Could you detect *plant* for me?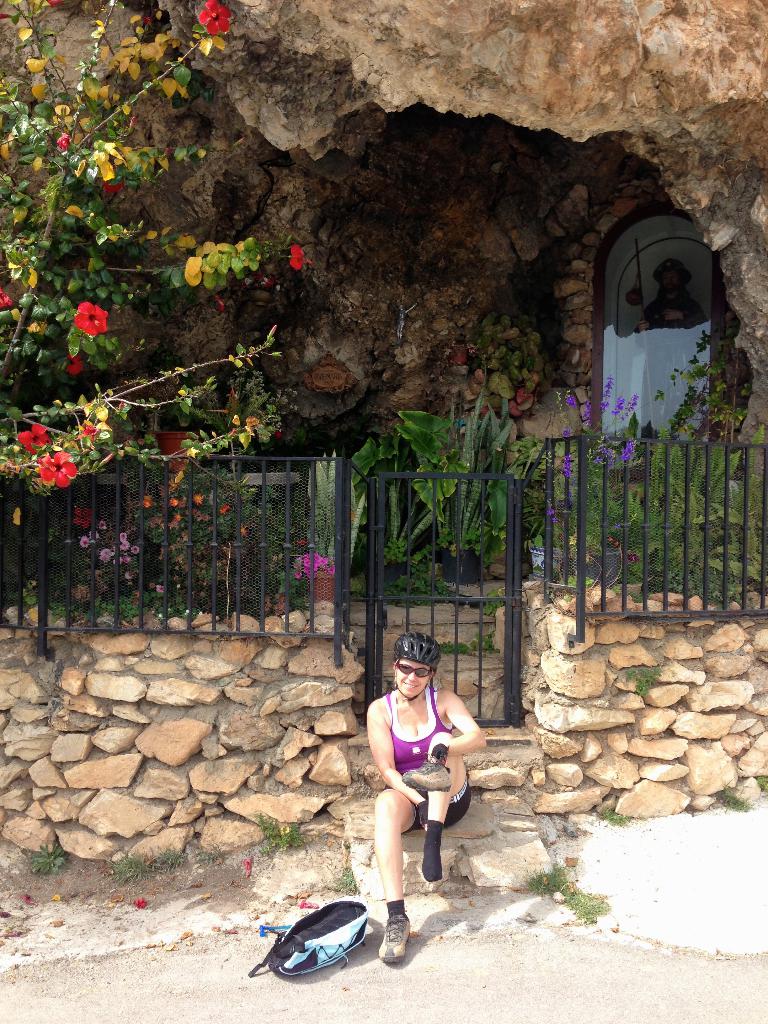
Detection result: <bbox>628, 666, 668, 698</bbox>.
